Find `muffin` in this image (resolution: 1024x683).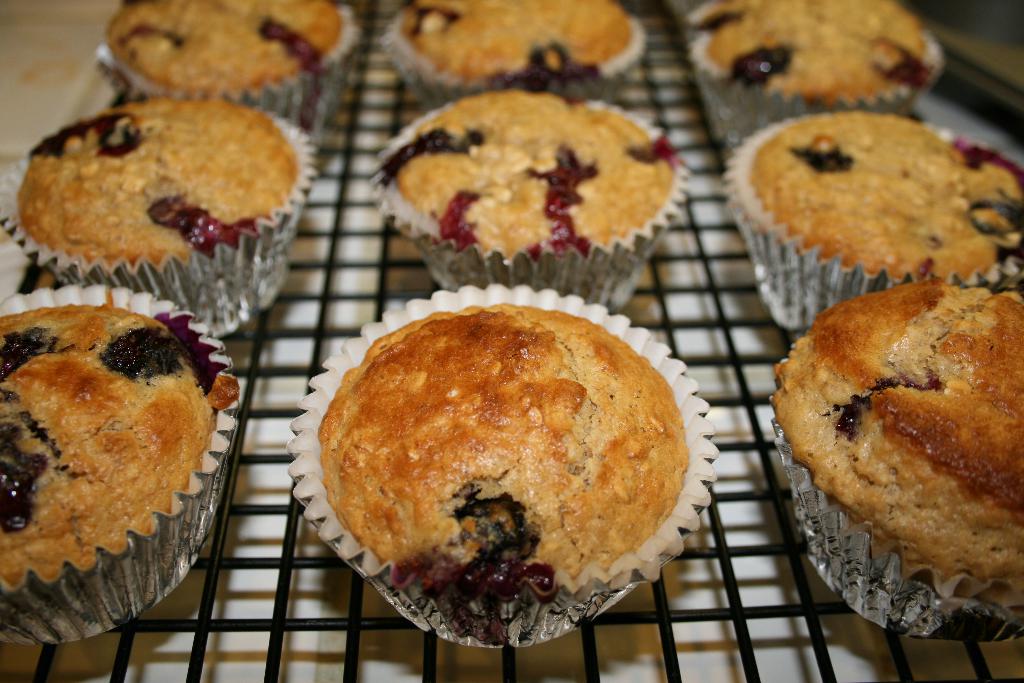
bbox=(378, 0, 648, 114).
